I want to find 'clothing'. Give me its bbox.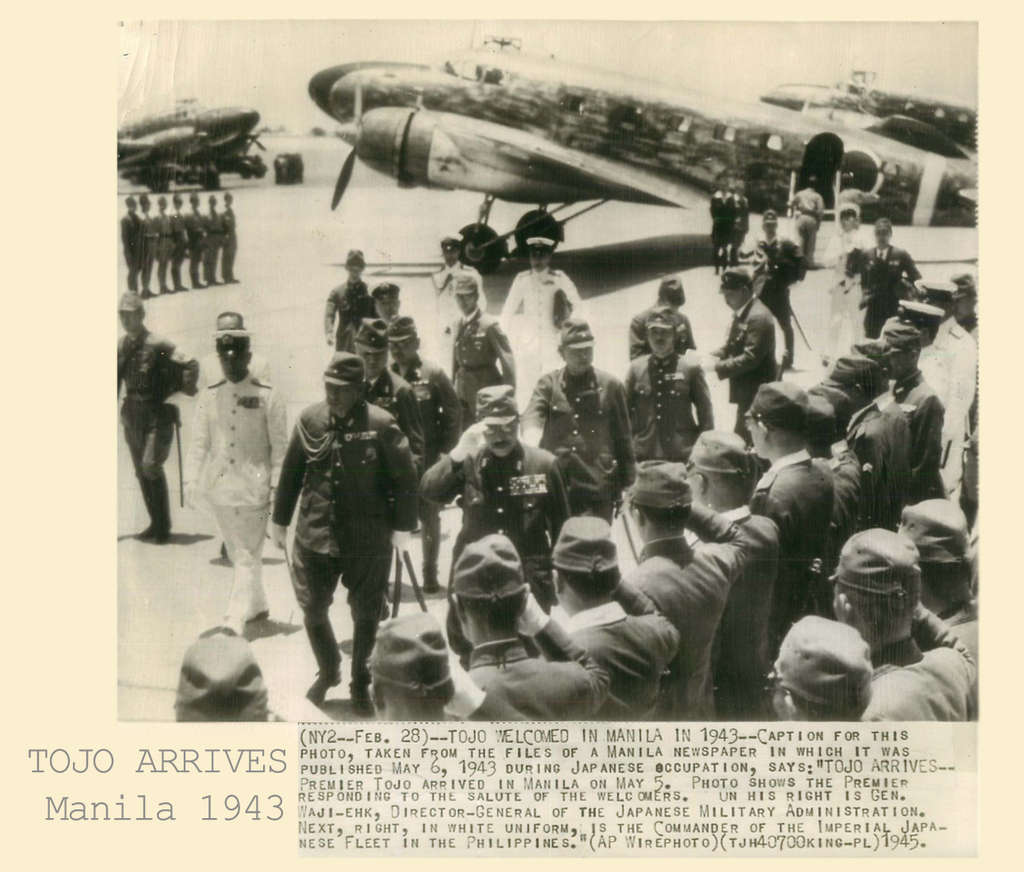
bbox=[203, 208, 230, 284].
